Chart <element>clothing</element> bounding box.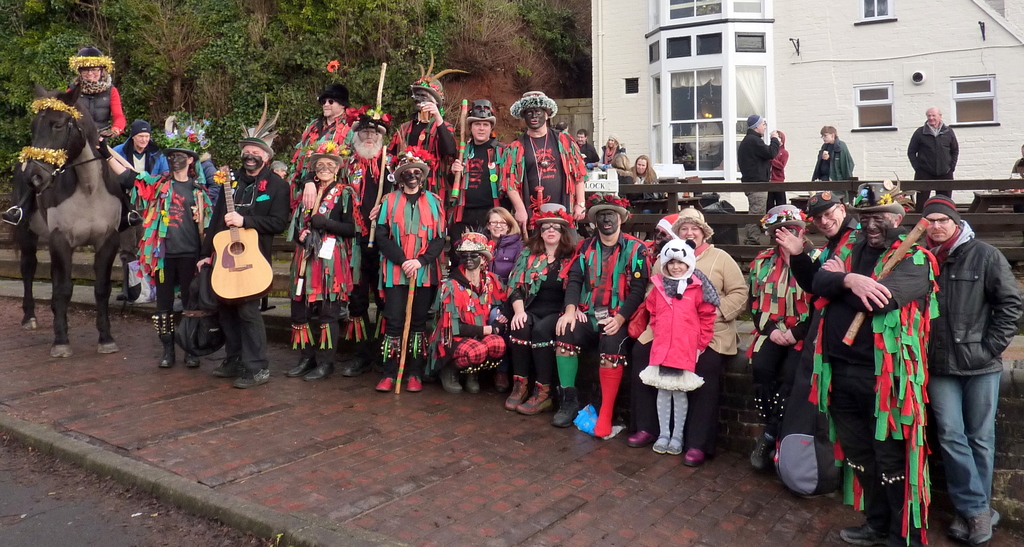
Charted: (747,243,820,438).
